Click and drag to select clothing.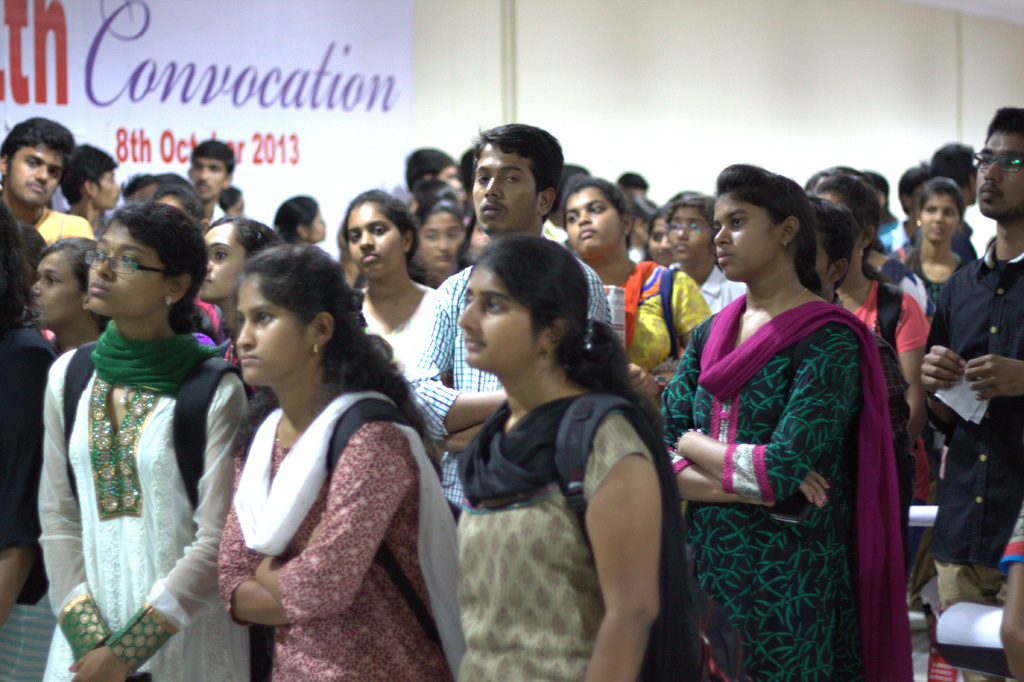
Selection: locate(420, 245, 607, 503).
